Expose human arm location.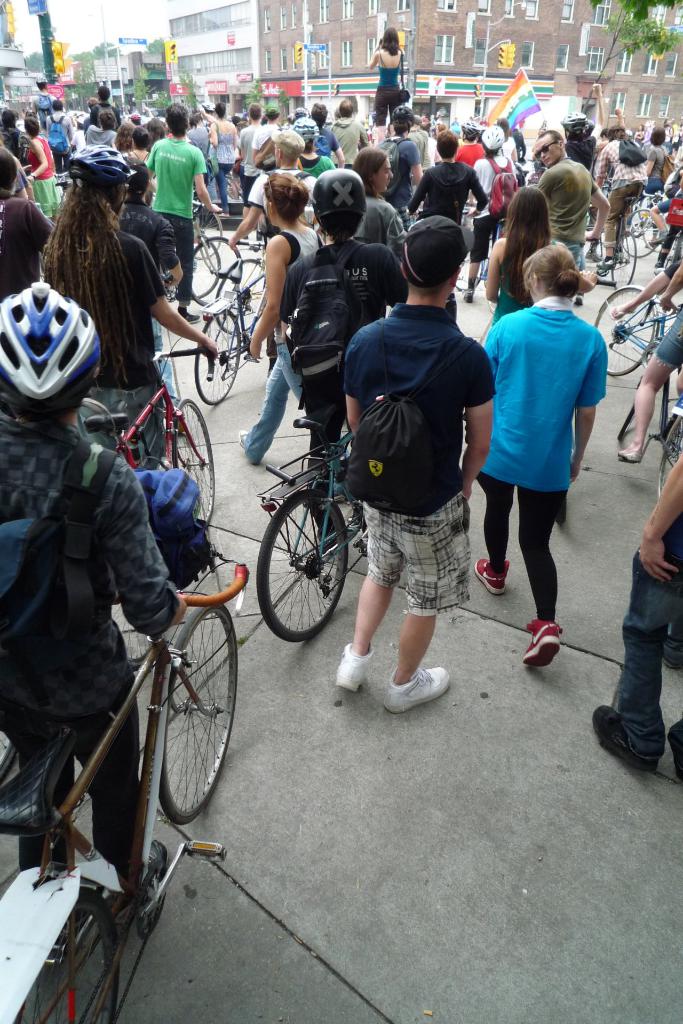
Exposed at bbox=(659, 259, 682, 316).
